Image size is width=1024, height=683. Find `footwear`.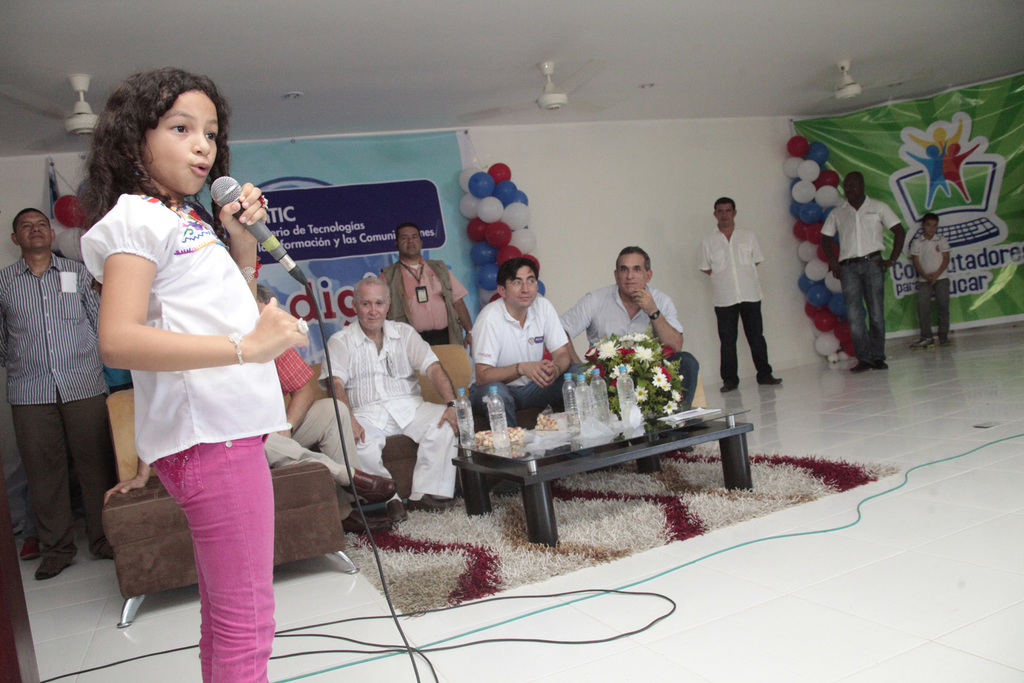
crop(343, 471, 399, 498).
